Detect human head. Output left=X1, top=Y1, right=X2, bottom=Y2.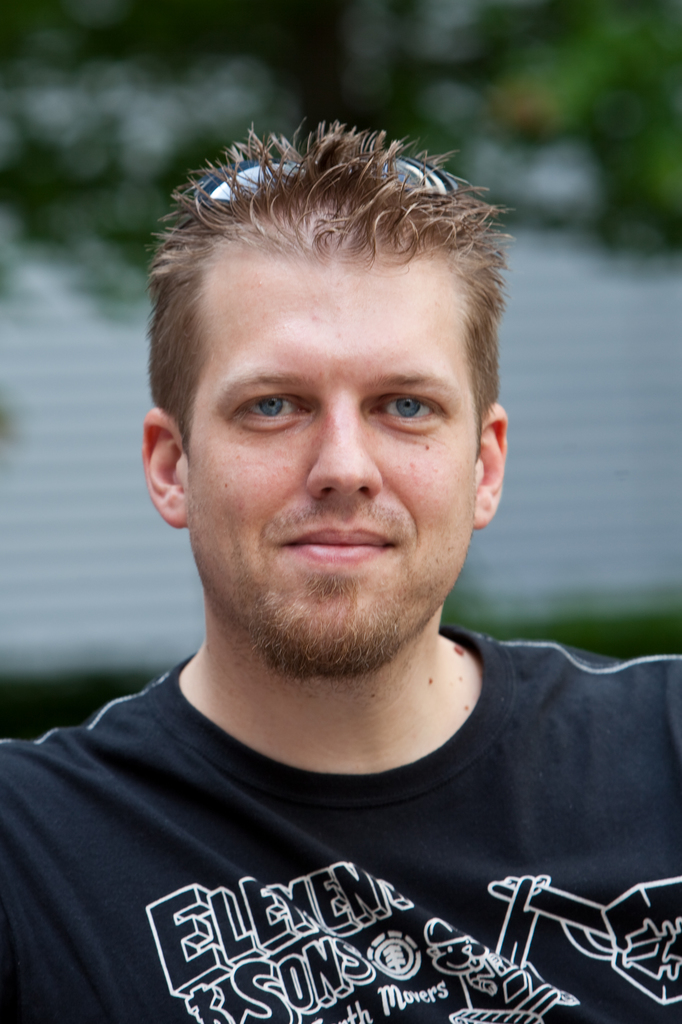
left=145, top=97, right=519, bottom=603.
